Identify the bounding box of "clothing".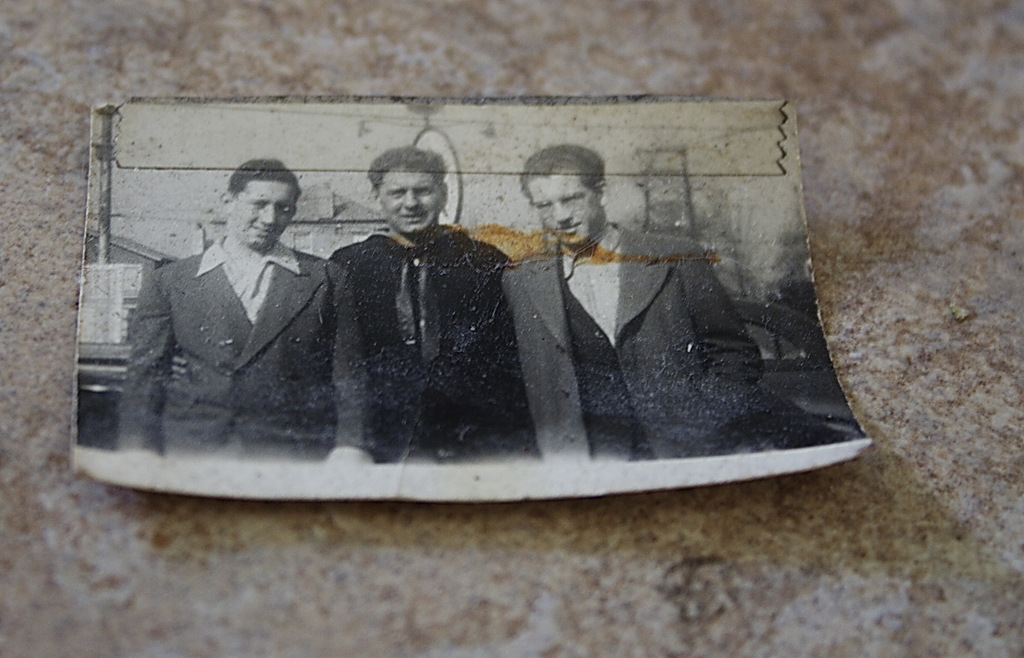
crop(498, 221, 780, 456).
